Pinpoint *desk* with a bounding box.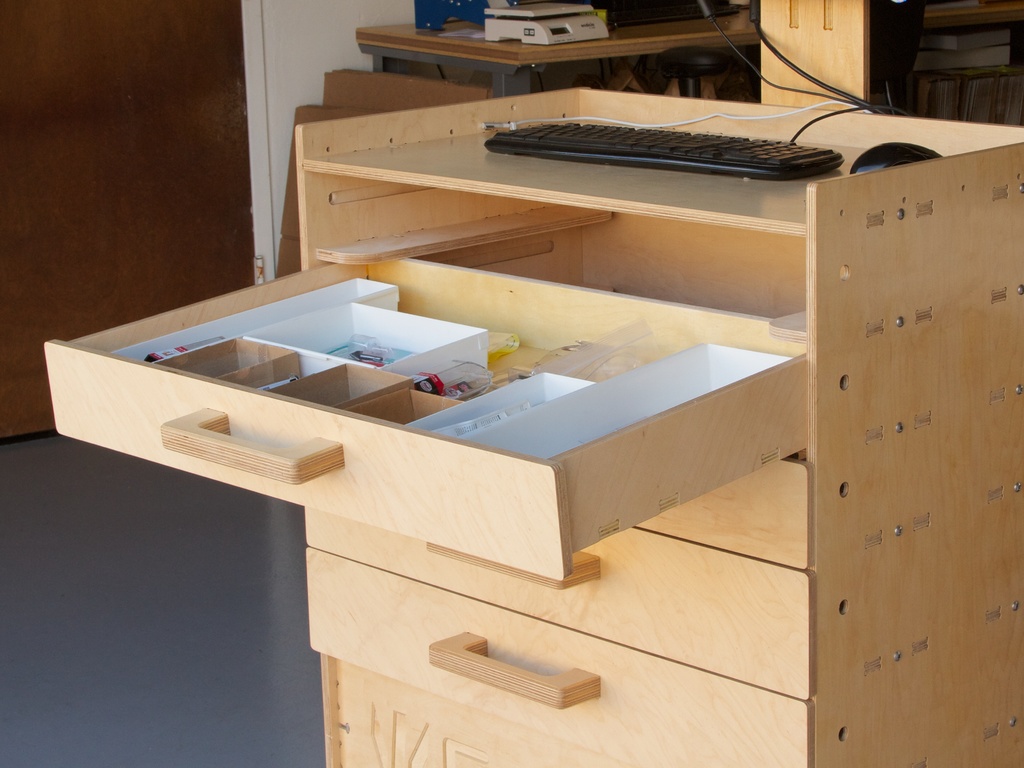
43/85/1023/767.
